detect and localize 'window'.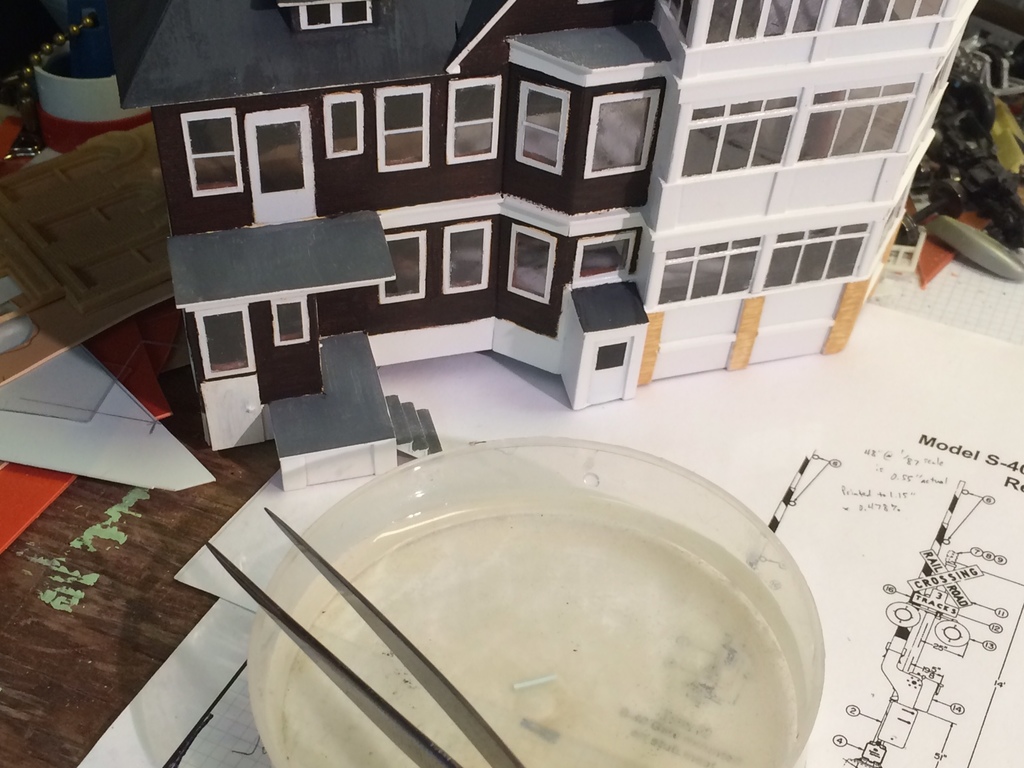
Localized at box(448, 74, 498, 168).
